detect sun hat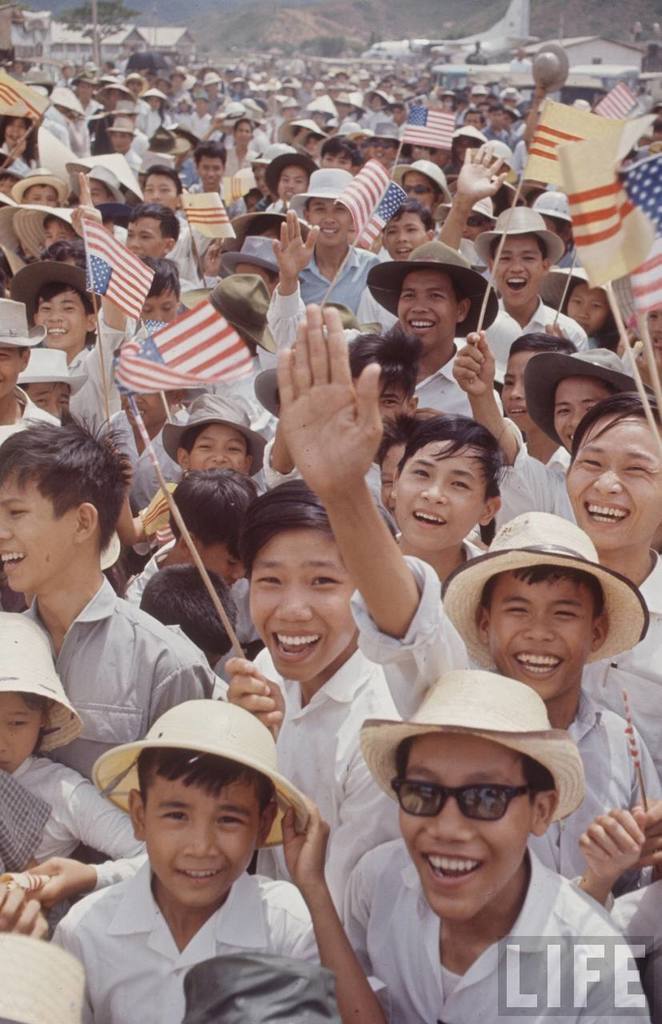
513:339:661:460
